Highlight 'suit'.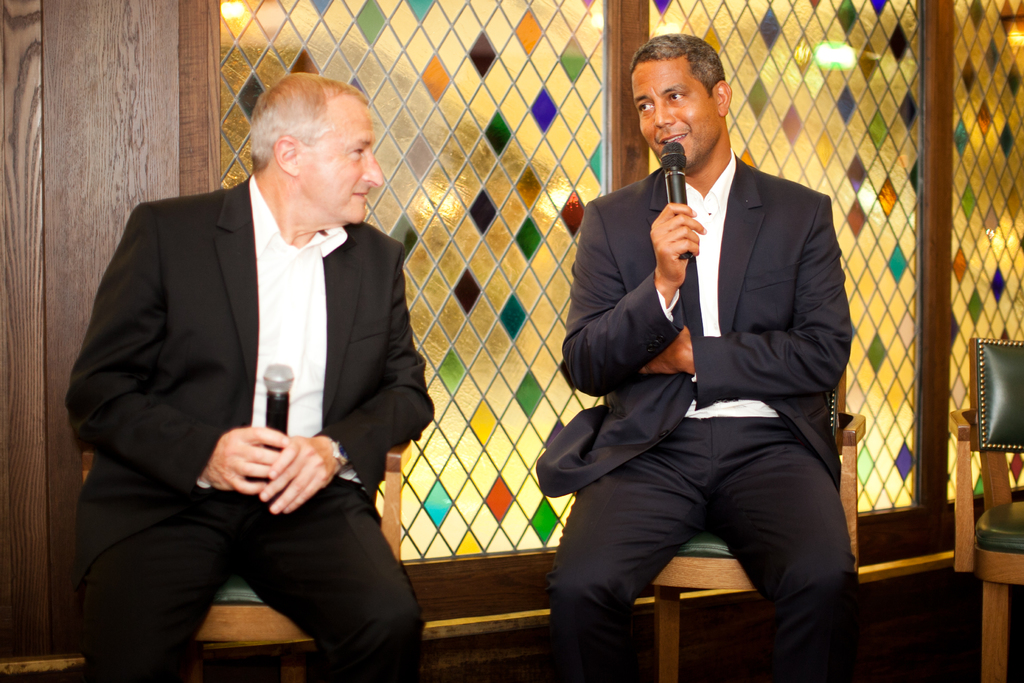
Highlighted region: box(559, 48, 854, 662).
